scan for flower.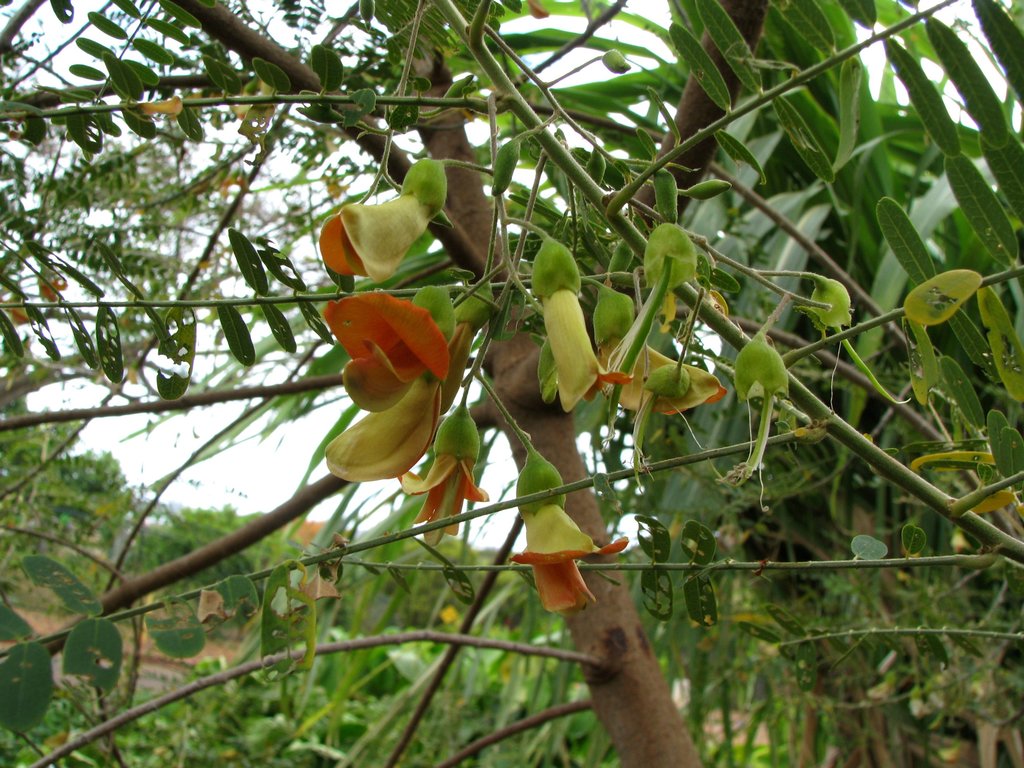
Scan result: (left=394, top=399, right=488, bottom=545).
